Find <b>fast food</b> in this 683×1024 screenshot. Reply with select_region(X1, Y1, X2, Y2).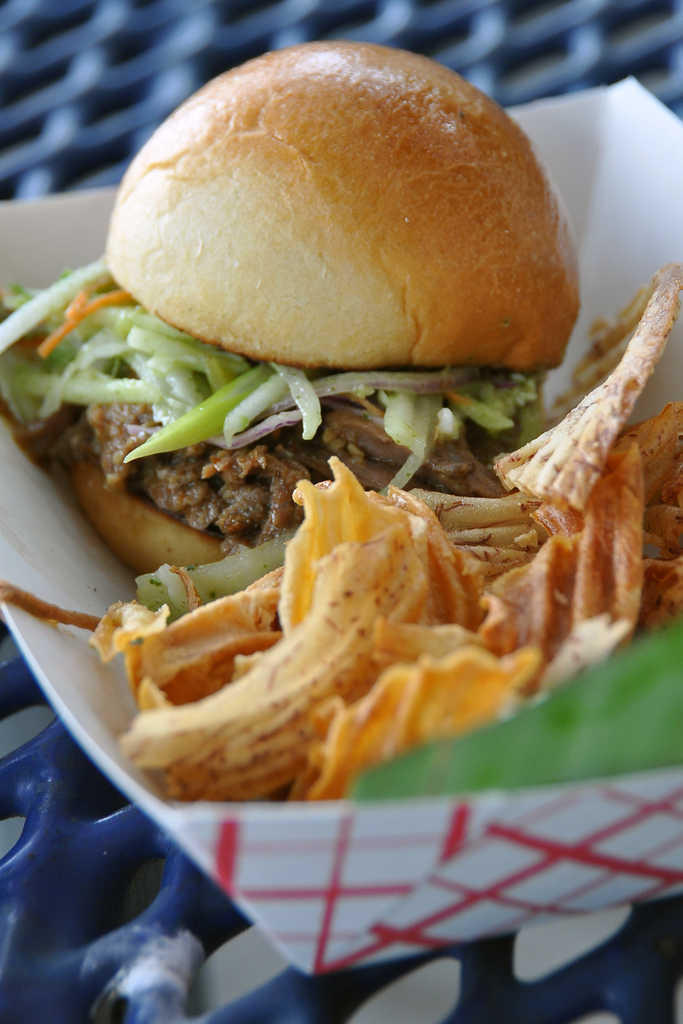
select_region(0, 35, 597, 576).
